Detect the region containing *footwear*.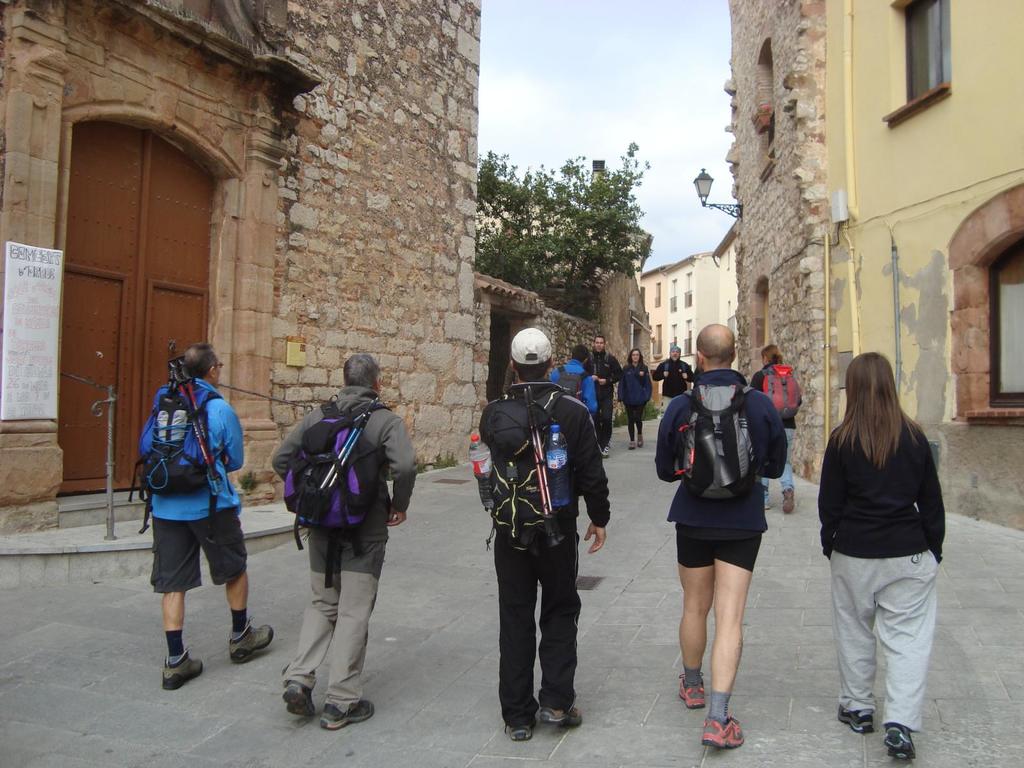
880 720 917 760.
